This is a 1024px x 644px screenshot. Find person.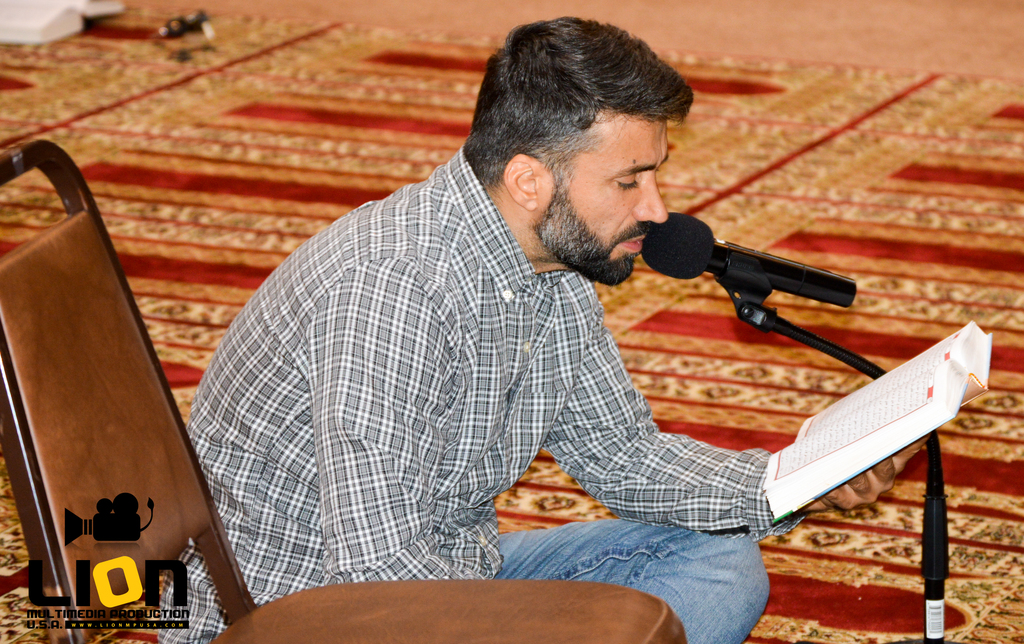
Bounding box: select_region(147, 15, 927, 643).
